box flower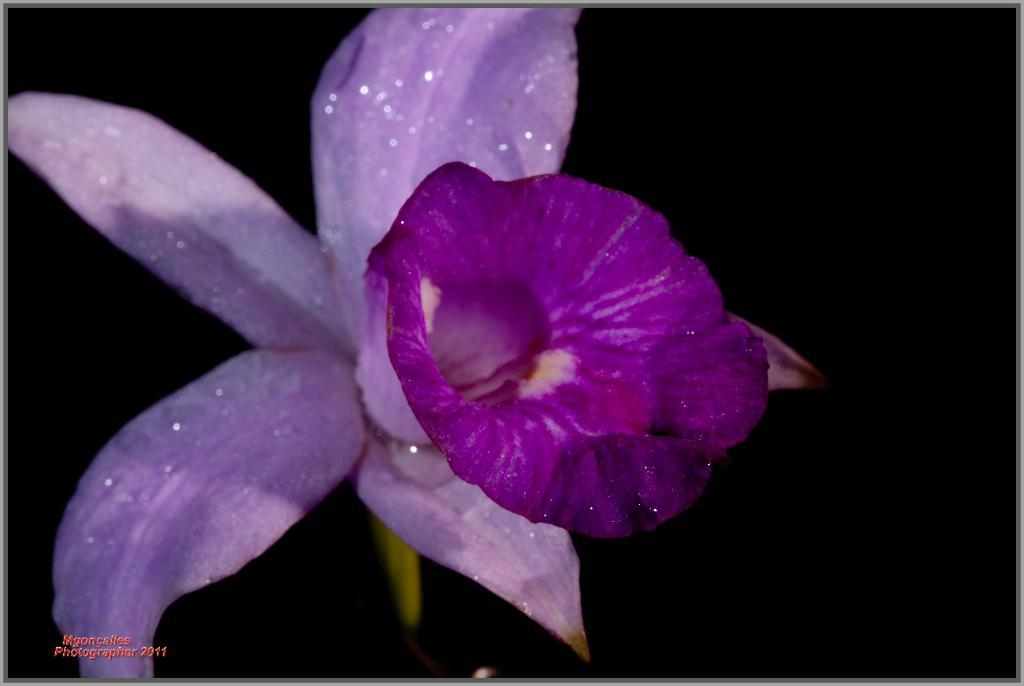
9/11/826/676
